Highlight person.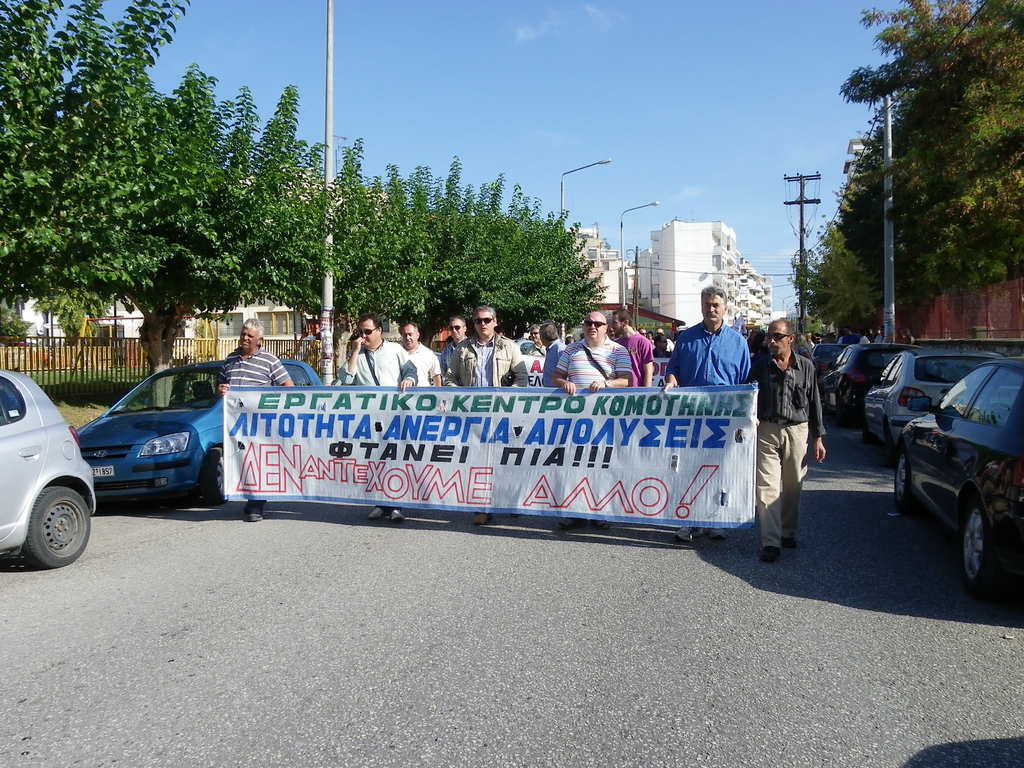
Highlighted region: 612,308,655,395.
